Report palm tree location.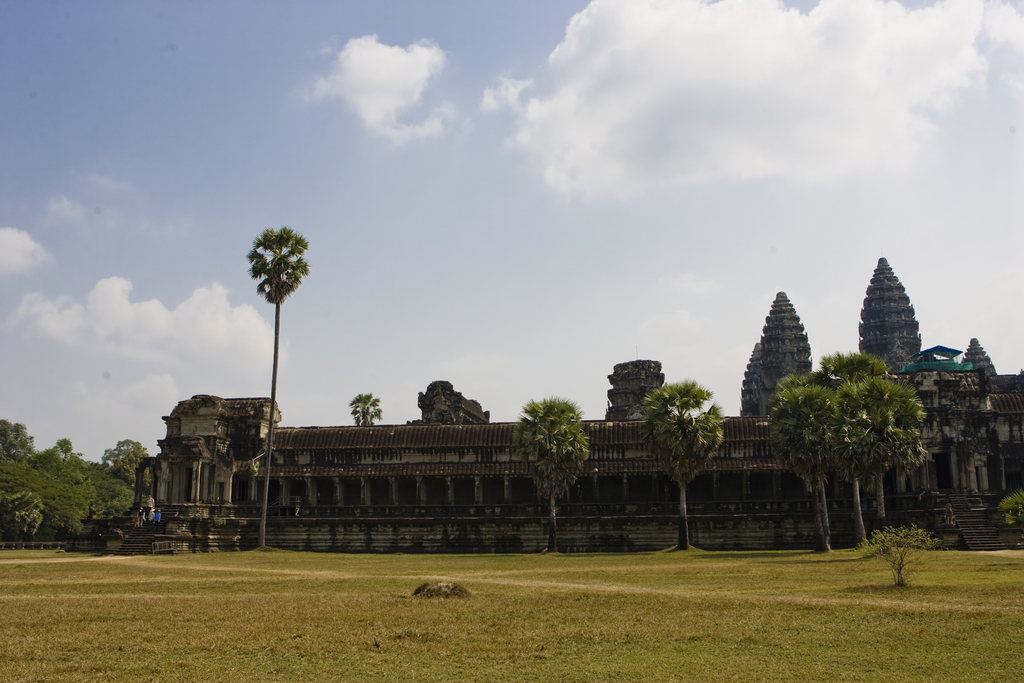
Report: locate(246, 226, 309, 548).
